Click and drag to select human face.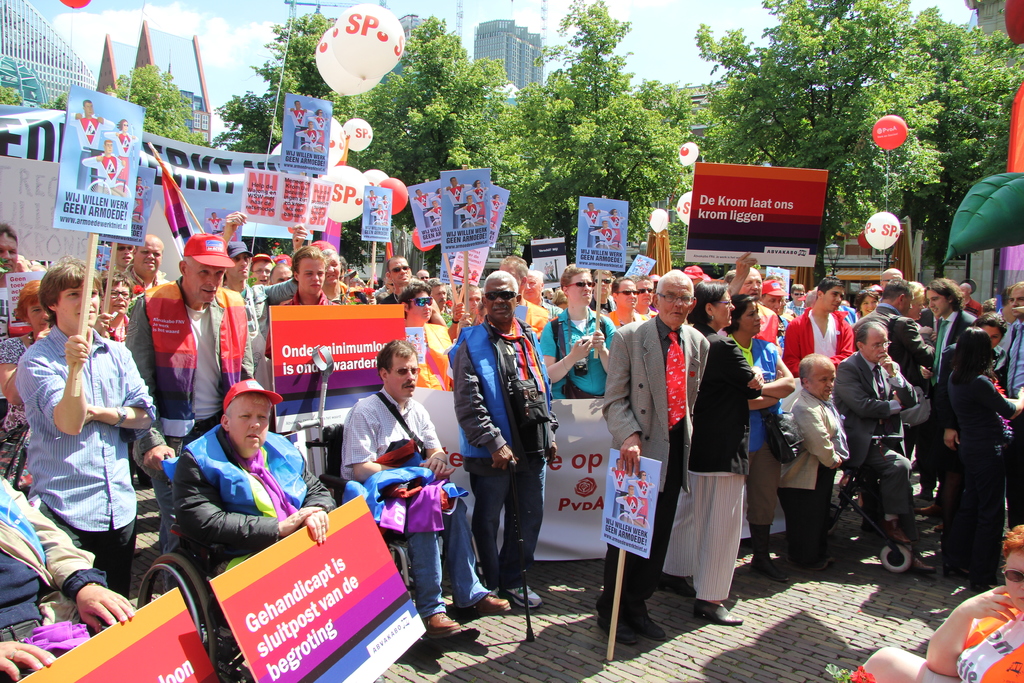
Selection: [x1=657, y1=277, x2=692, y2=325].
